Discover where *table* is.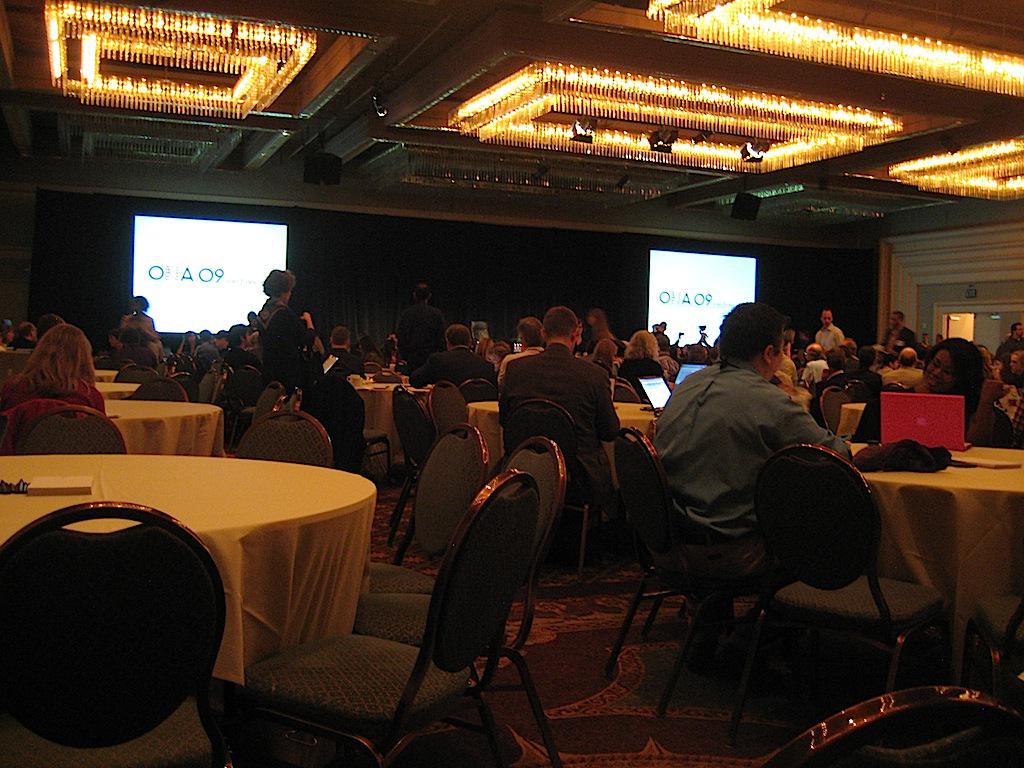
Discovered at left=95, top=379, right=145, bottom=409.
